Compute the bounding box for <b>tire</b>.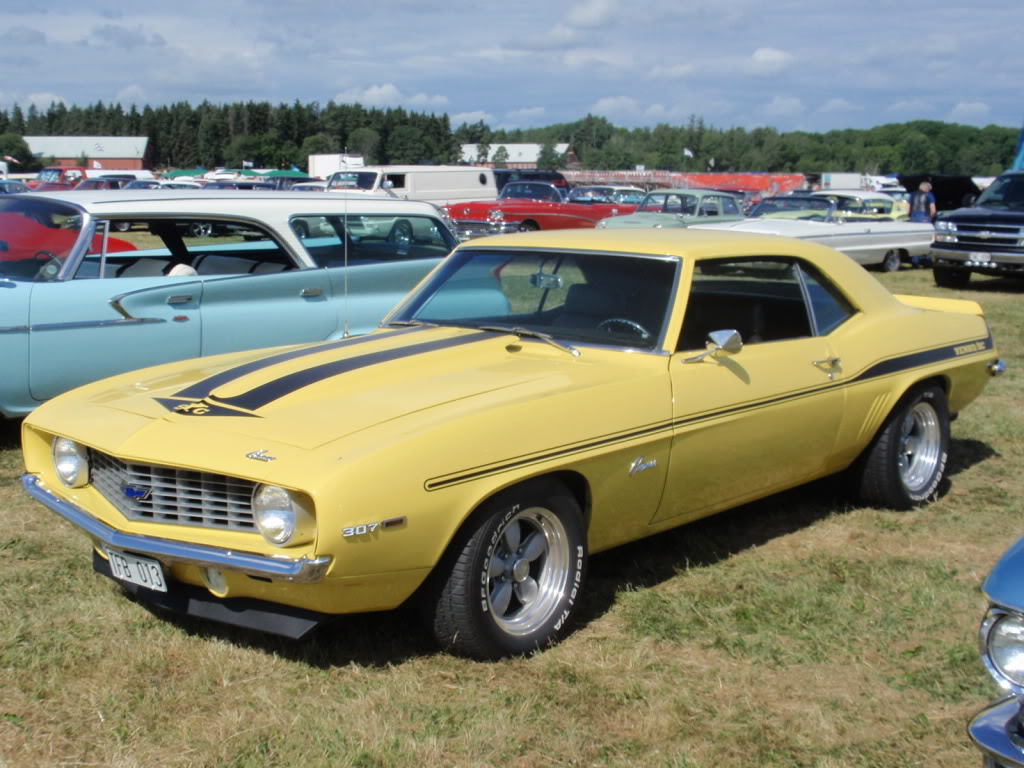
box(444, 495, 587, 661).
